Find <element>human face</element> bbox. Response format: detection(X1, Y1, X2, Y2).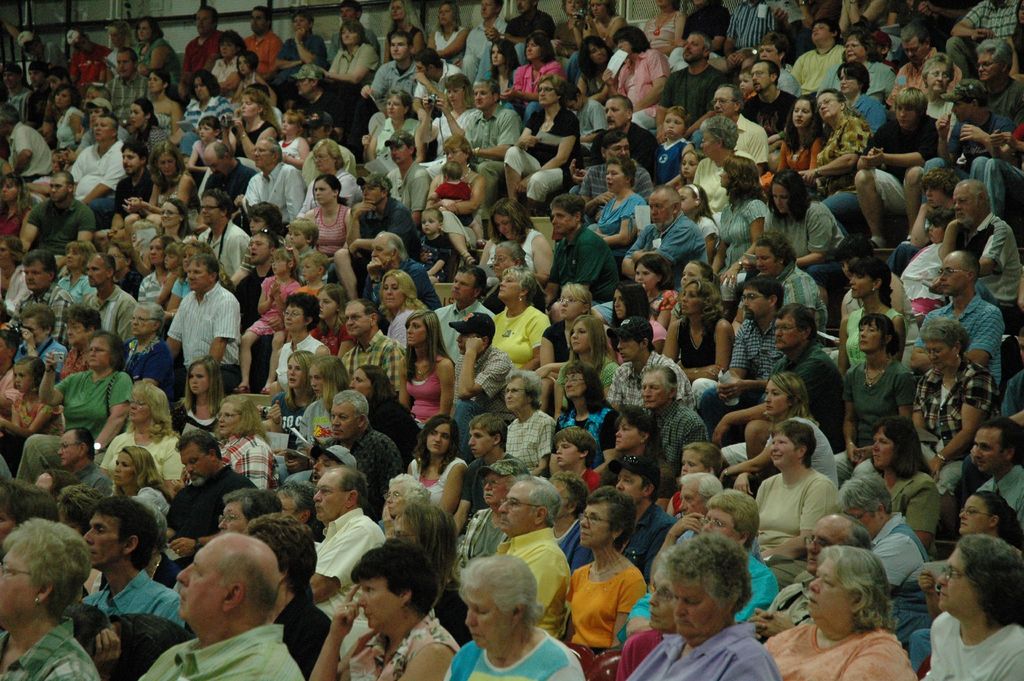
detection(605, 164, 627, 190).
